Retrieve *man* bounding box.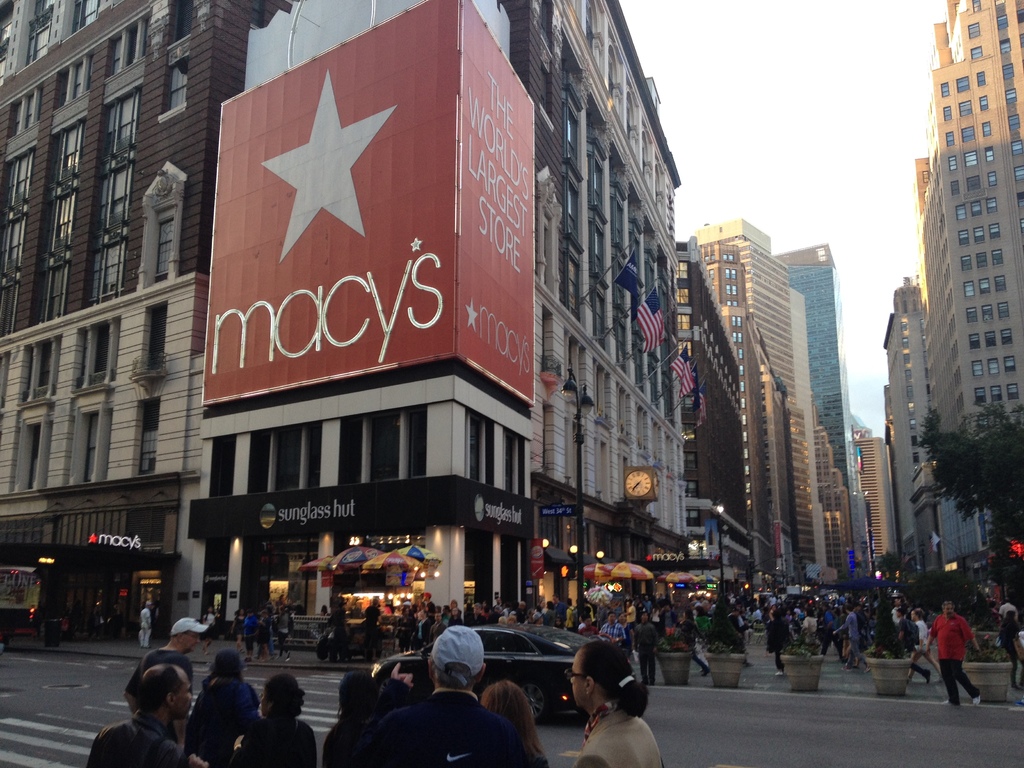
Bounding box: l=1004, t=601, r=1019, b=625.
